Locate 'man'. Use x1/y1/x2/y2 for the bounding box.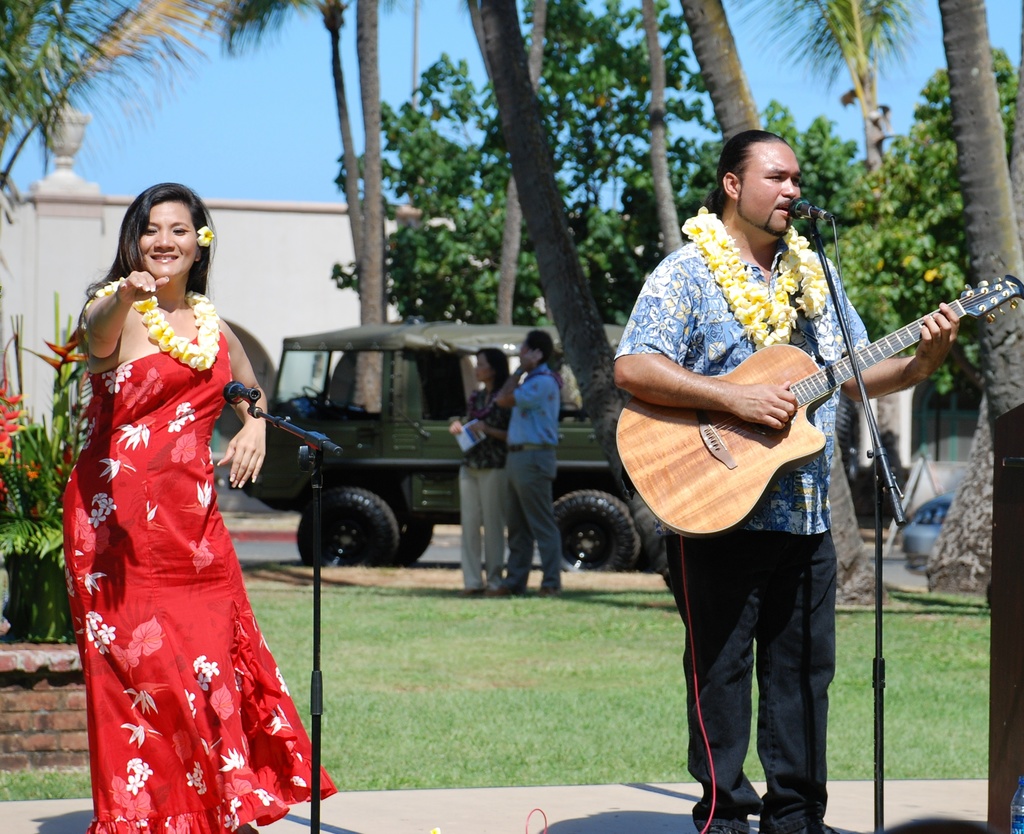
501/341/580/593.
